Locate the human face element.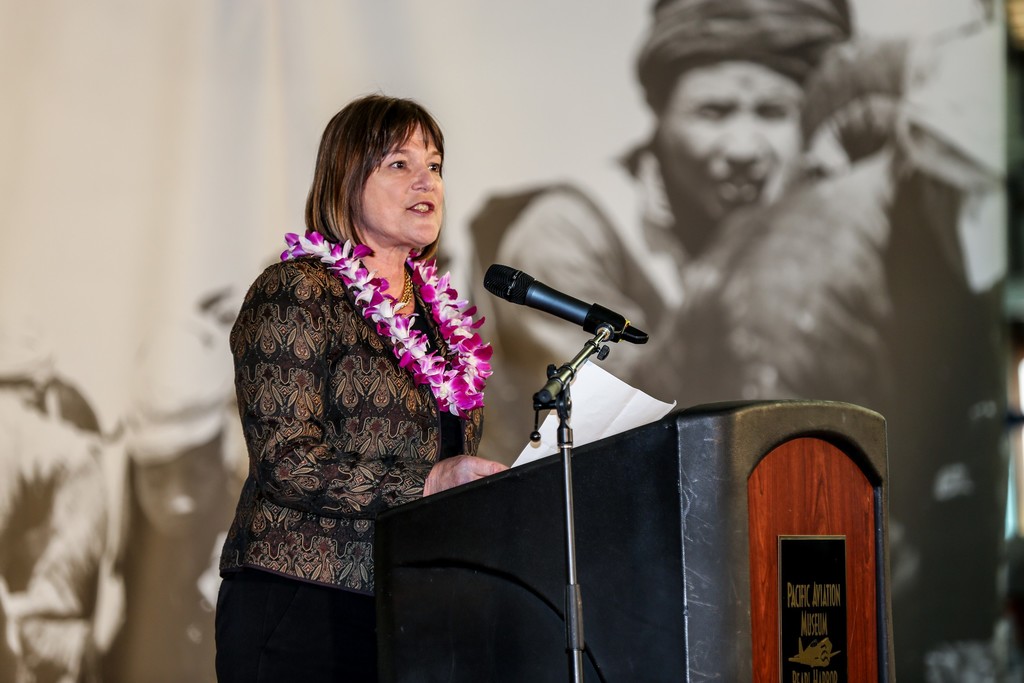
Element bbox: 362:122:448:247.
